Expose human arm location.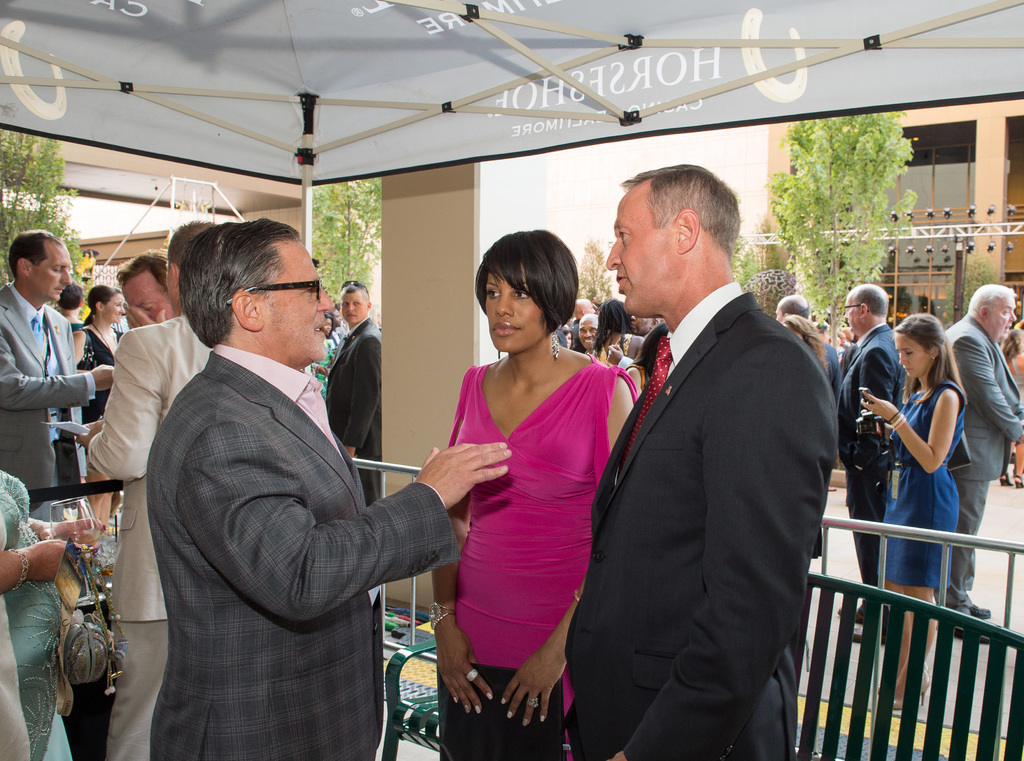
Exposed at 339, 336, 378, 461.
